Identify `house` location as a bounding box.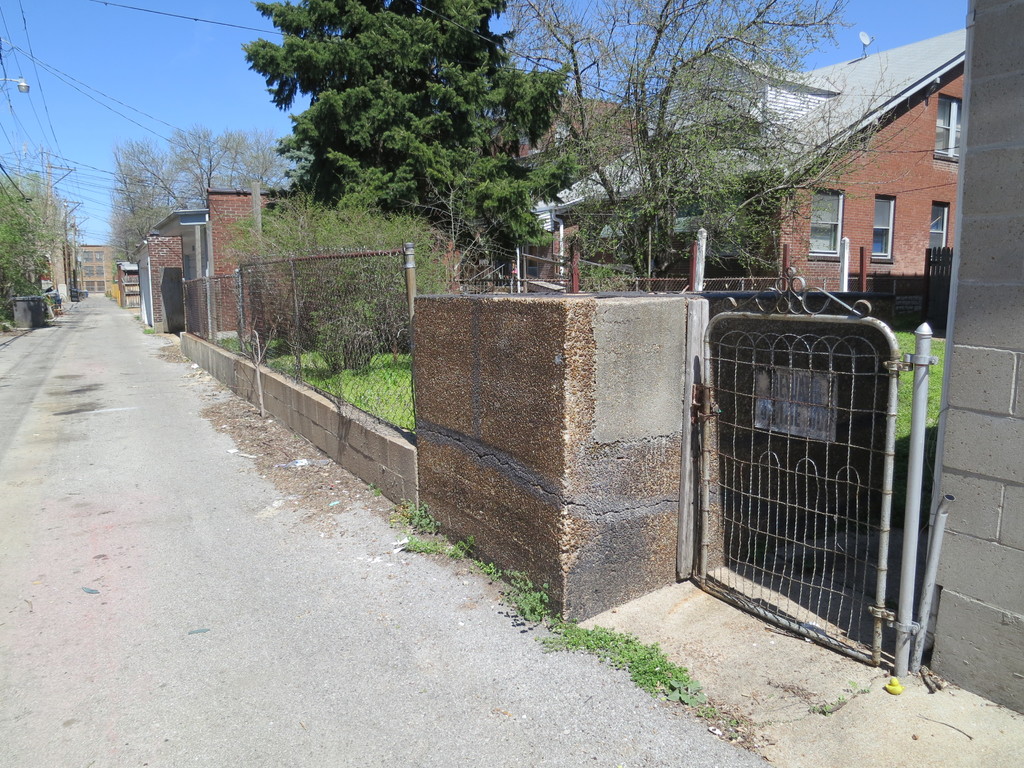
Rect(117, 225, 190, 338).
